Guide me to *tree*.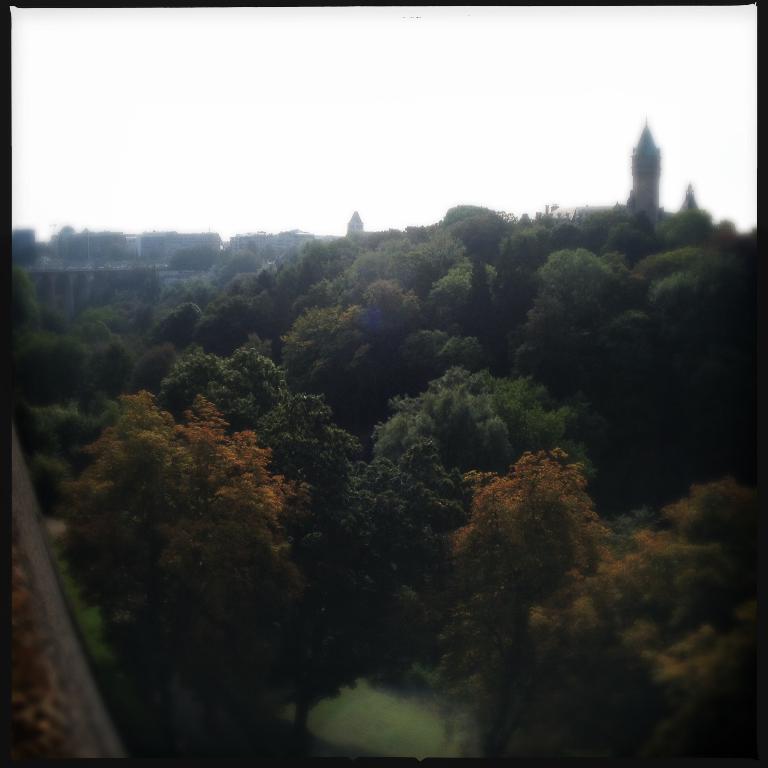
Guidance: [512,239,695,428].
